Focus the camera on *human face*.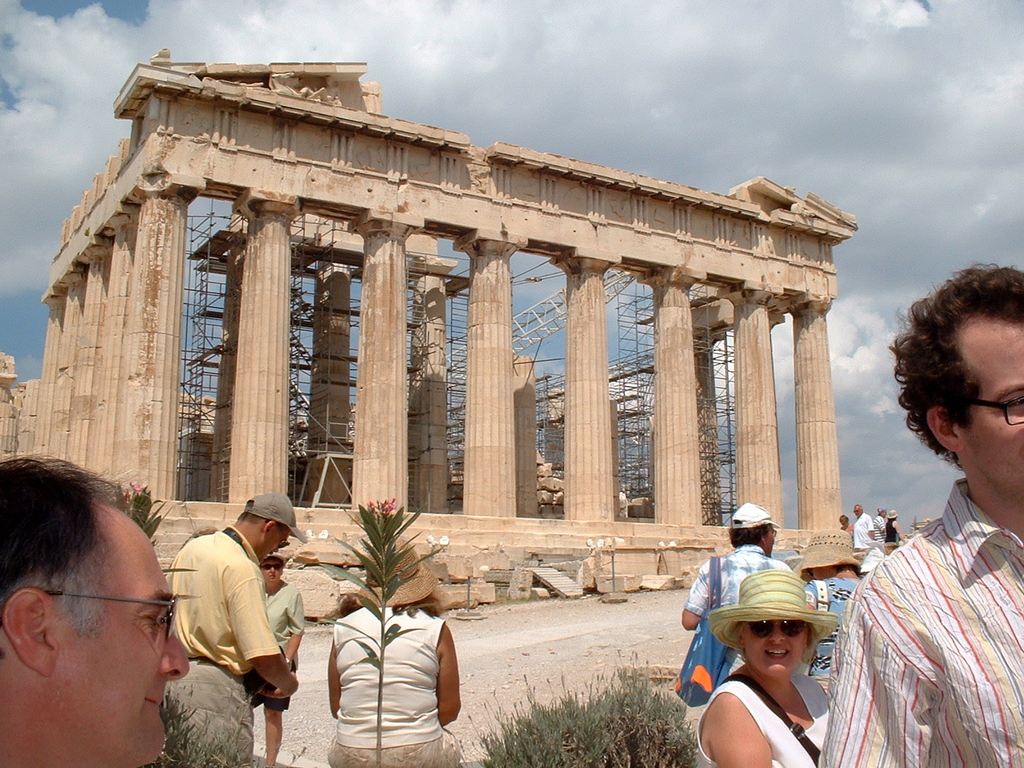
Focus region: 52,519,192,764.
